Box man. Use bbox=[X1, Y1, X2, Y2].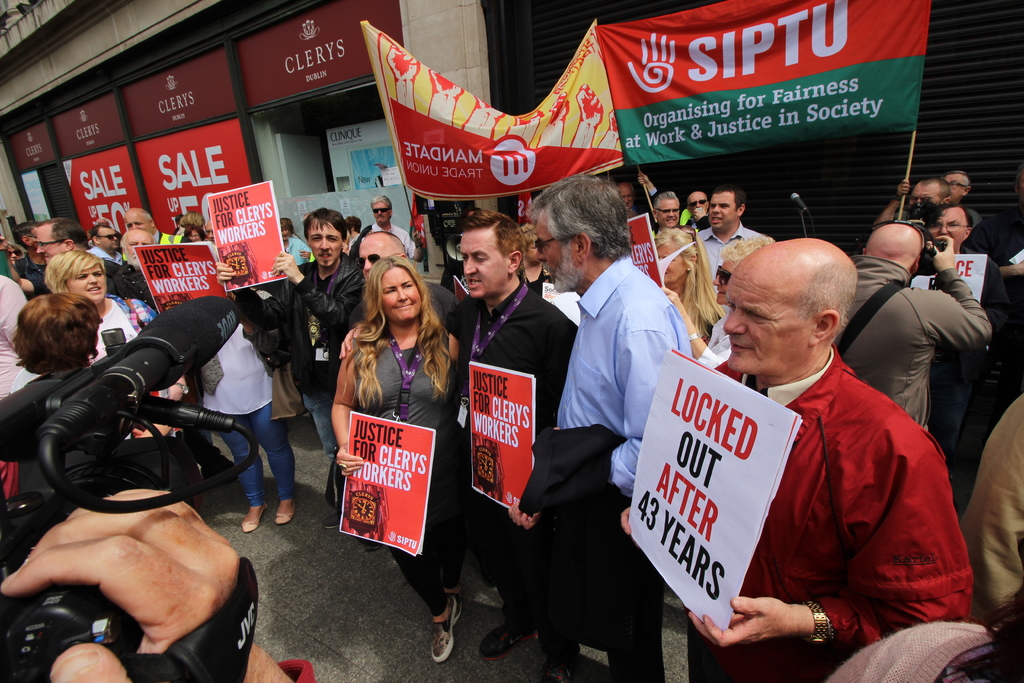
bbox=[123, 213, 188, 247].
